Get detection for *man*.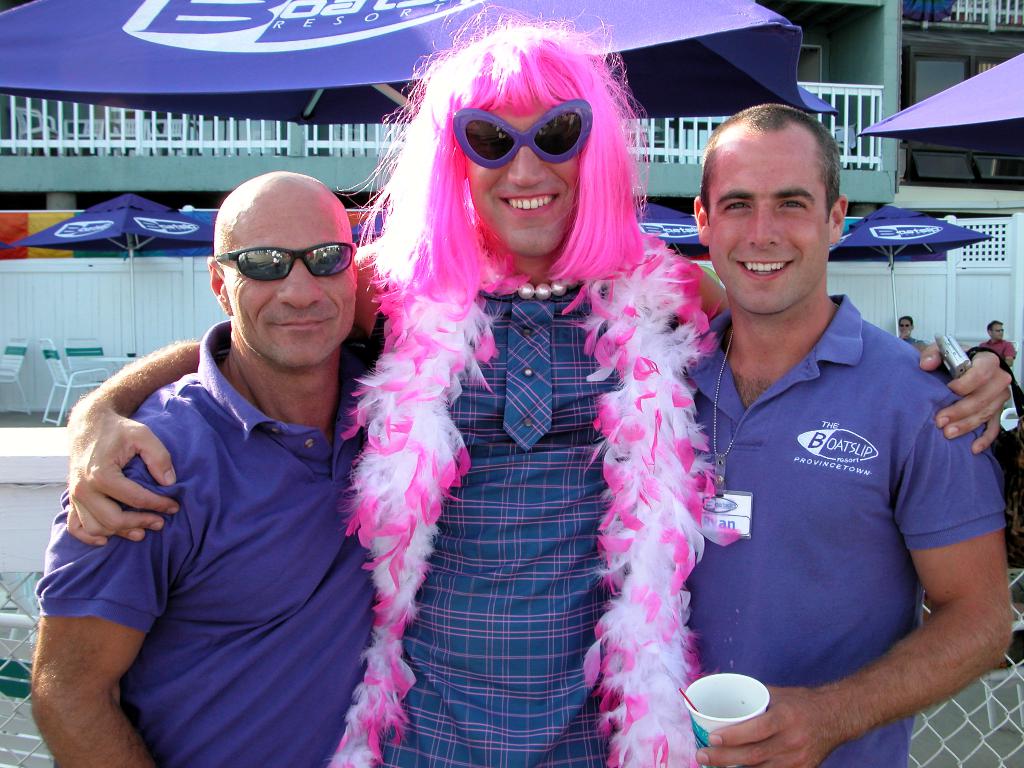
Detection: locate(986, 319, 1017, 364).
